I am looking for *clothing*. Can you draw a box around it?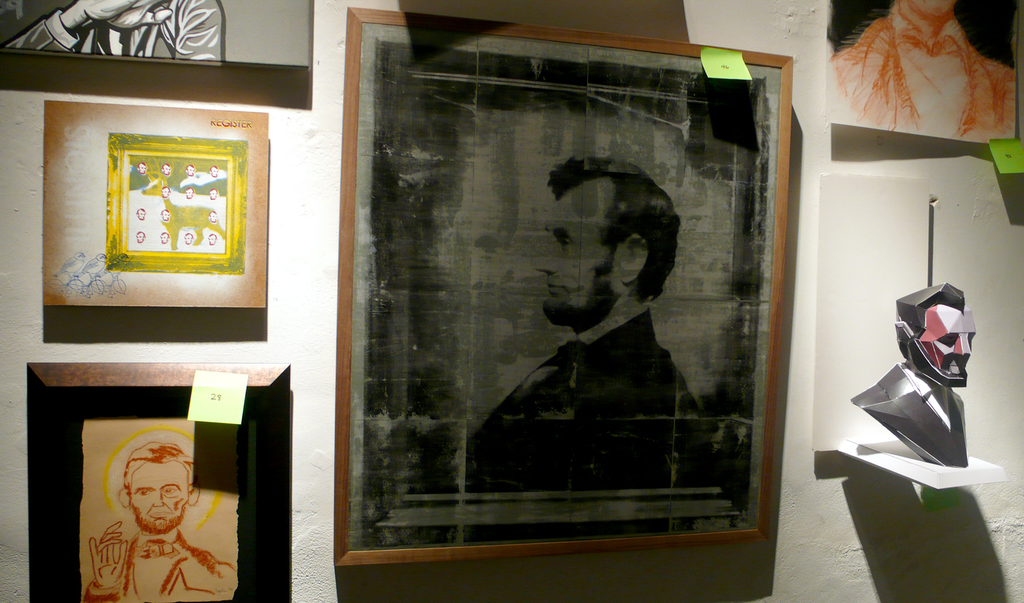
Sure, the bounding box is (x1=854, y1=364, x2=968, y2=467).
